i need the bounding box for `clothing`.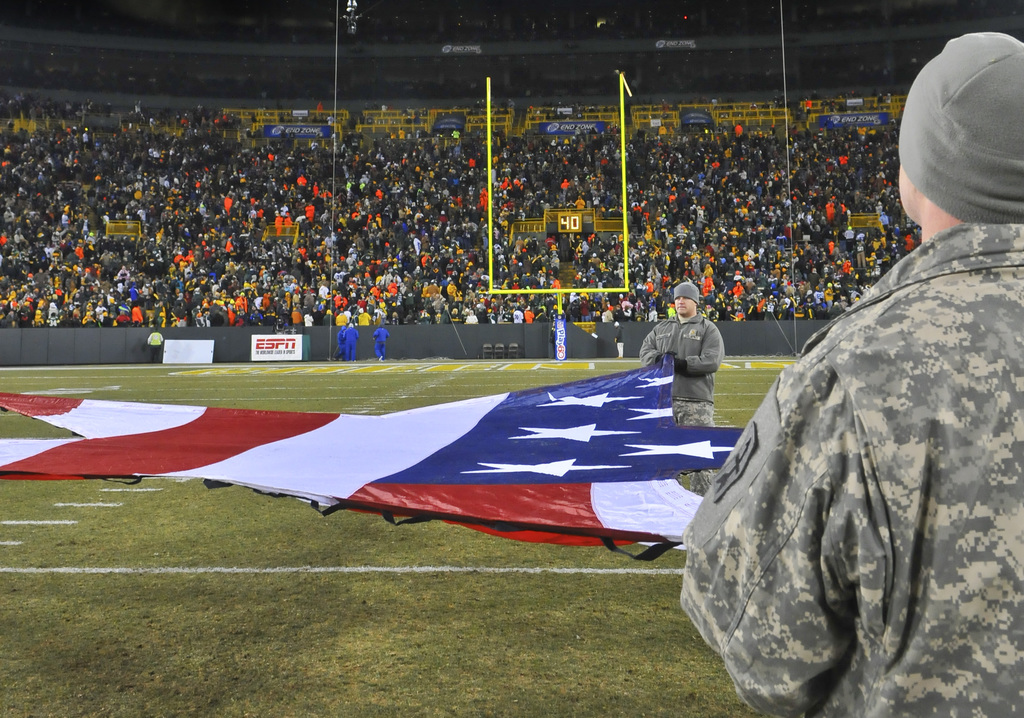
Here it is: box(122, 253, 129, 263).
